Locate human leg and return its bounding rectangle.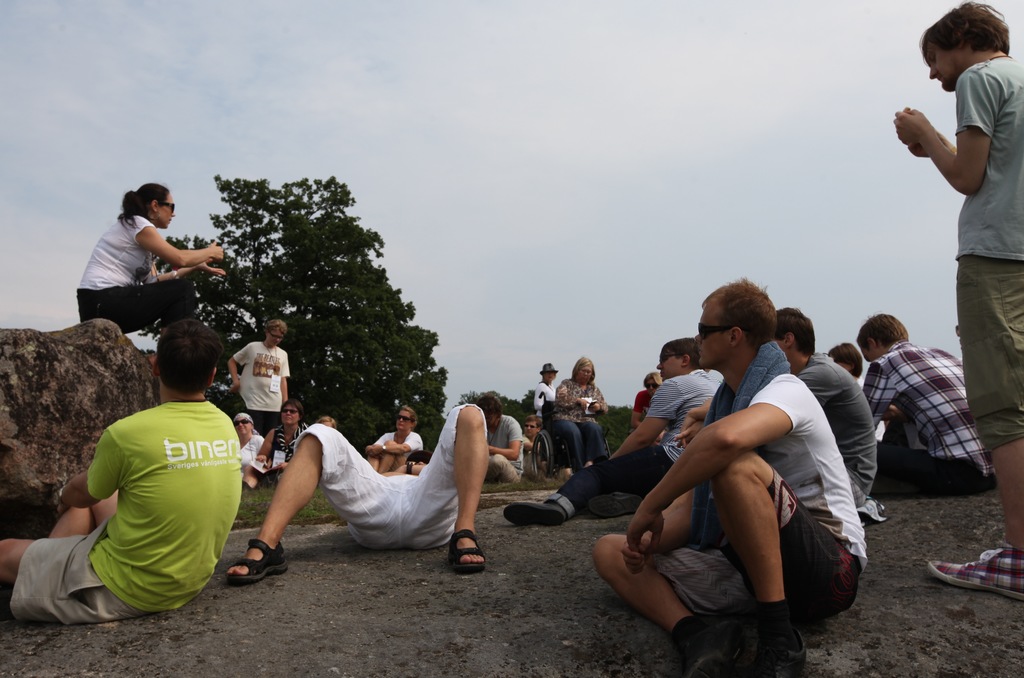
x1=504 y1=445 x2=675 y2=526.
